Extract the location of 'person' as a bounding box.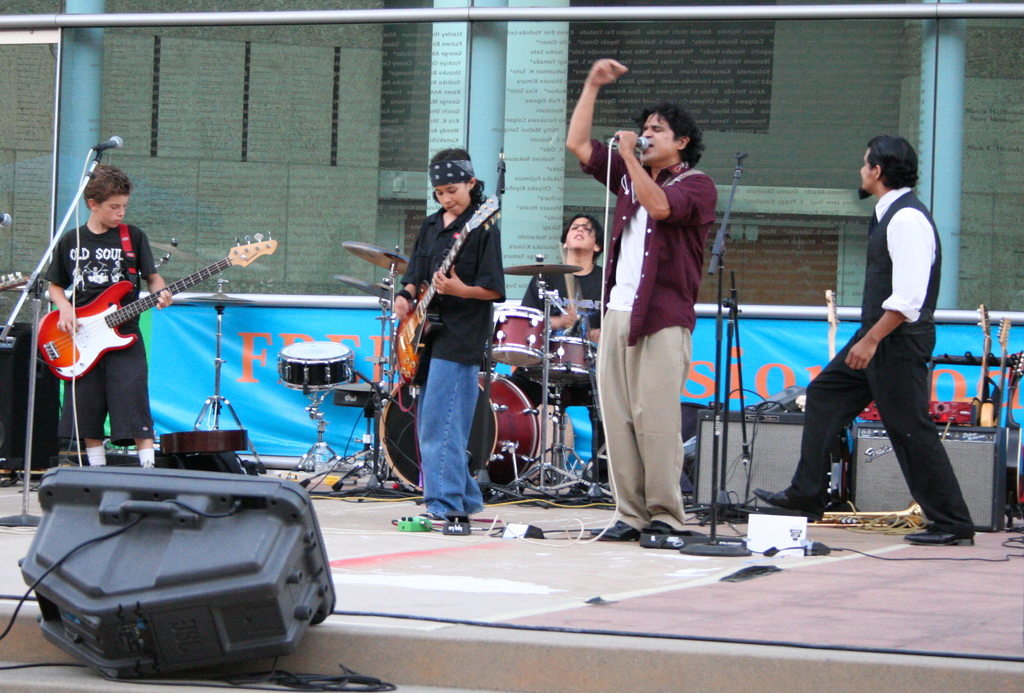
detection(599, 69, 736, 575).
